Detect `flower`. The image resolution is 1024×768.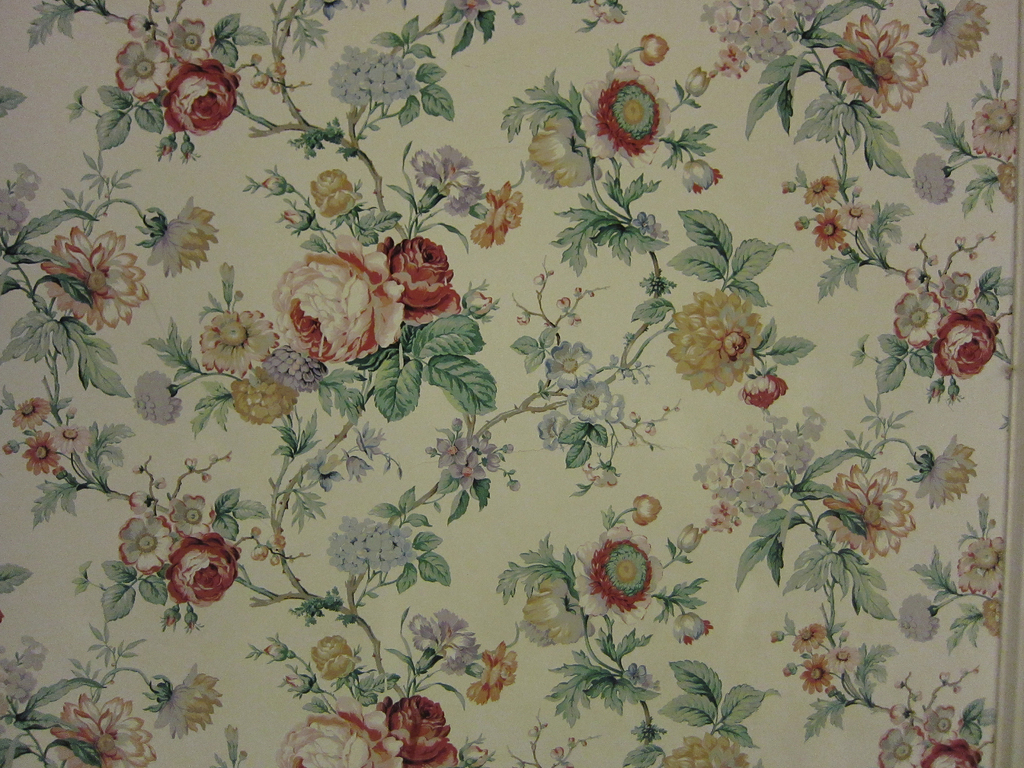
[682,69,716,94].
